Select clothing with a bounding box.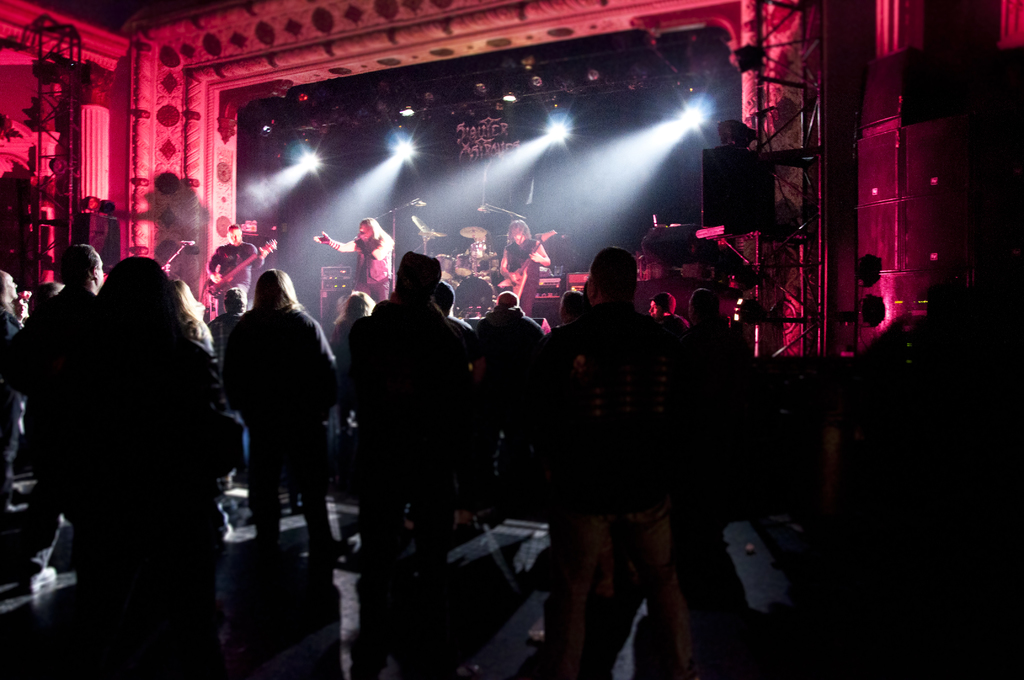
(x1=218, y1=301, x2=337, y2=542).
